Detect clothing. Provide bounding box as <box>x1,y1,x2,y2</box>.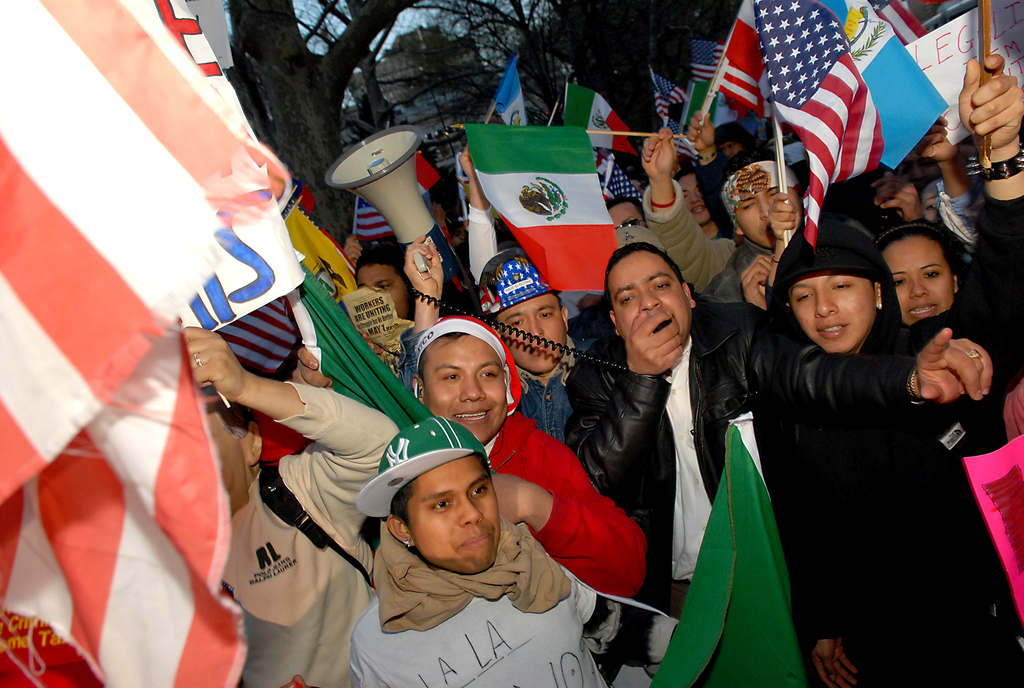
<box>232,384,394,687</box>.
